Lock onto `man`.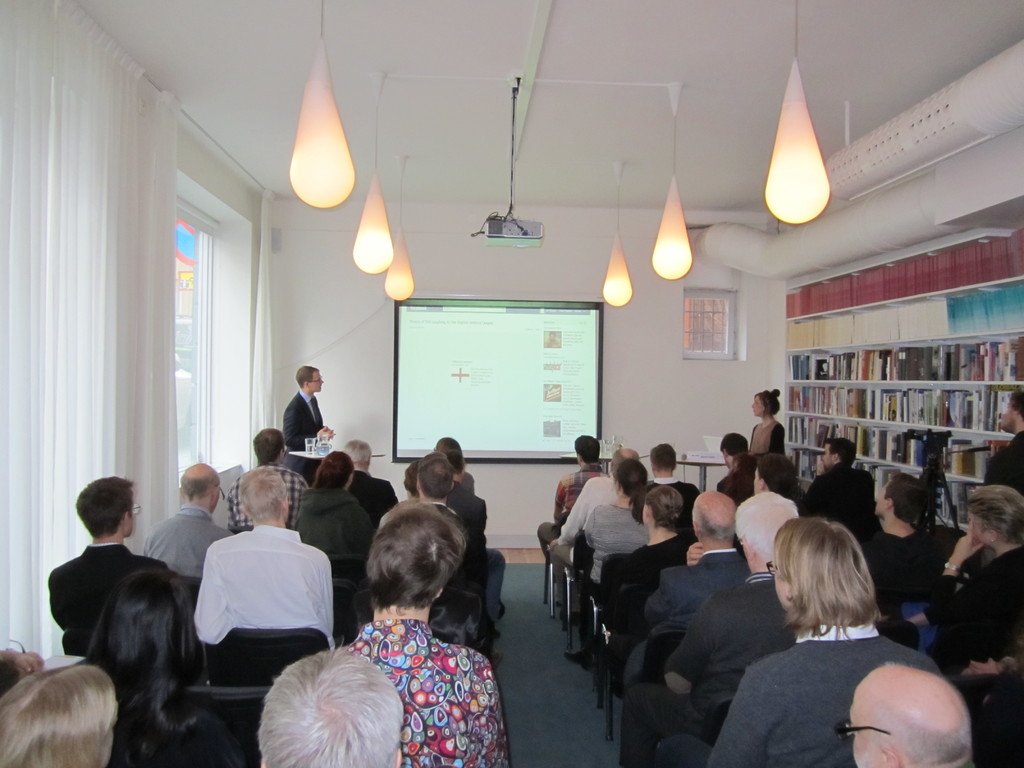
Locked: 616/488/801/767.
